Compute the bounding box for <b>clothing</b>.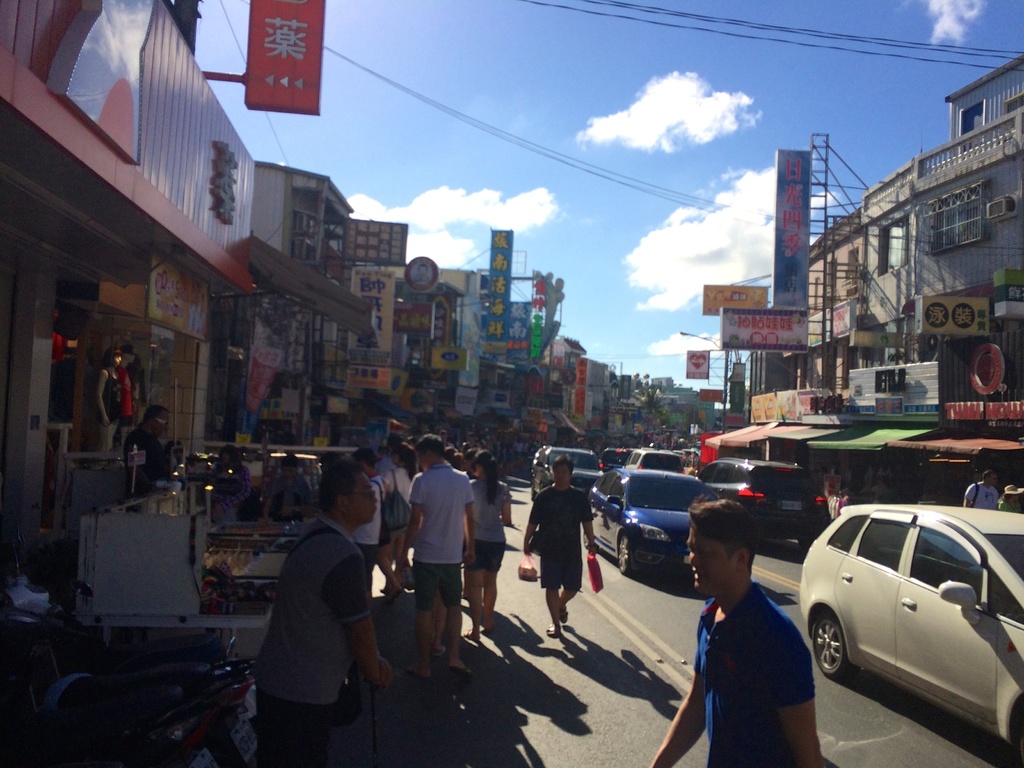
BBox(529, 476, 595, 589).
